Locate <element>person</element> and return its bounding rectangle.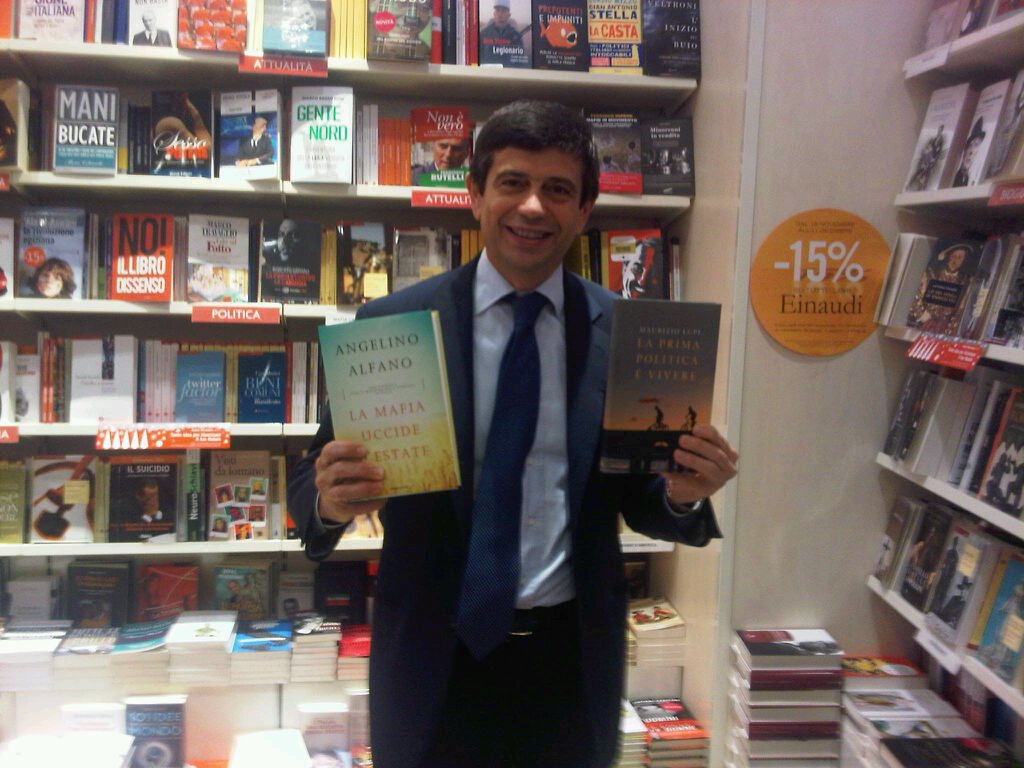
[left=949, top=115, right=987, bottom=188].
